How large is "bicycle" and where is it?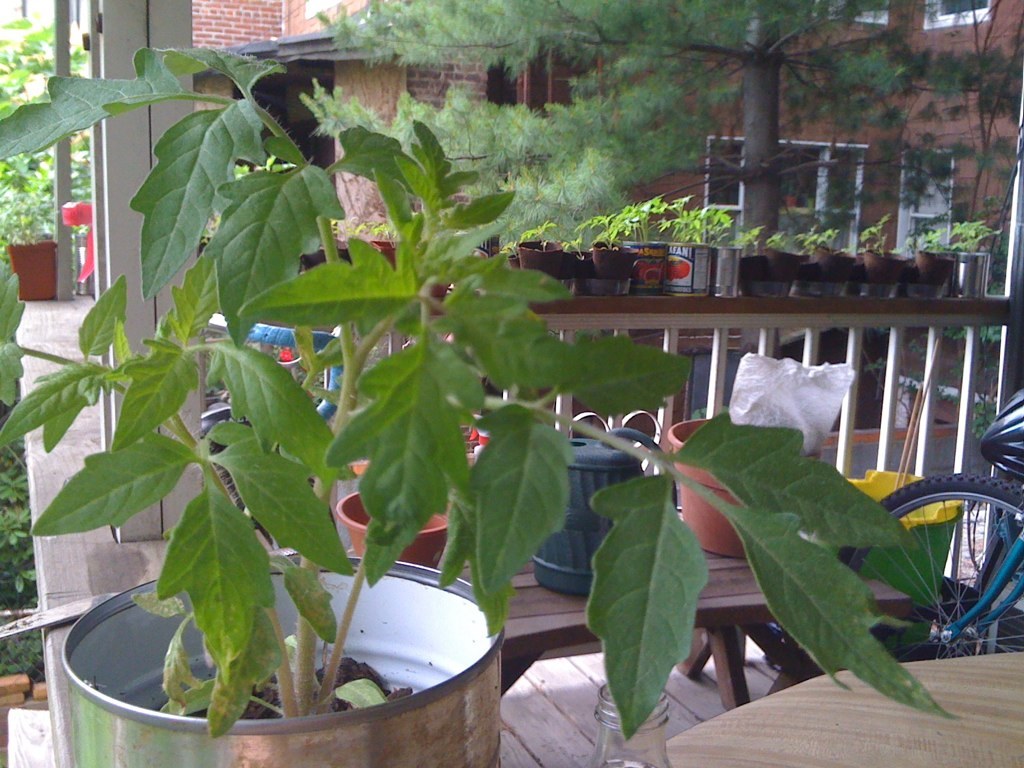
Bounding box: bbox(830, 470, 1023, 666).
